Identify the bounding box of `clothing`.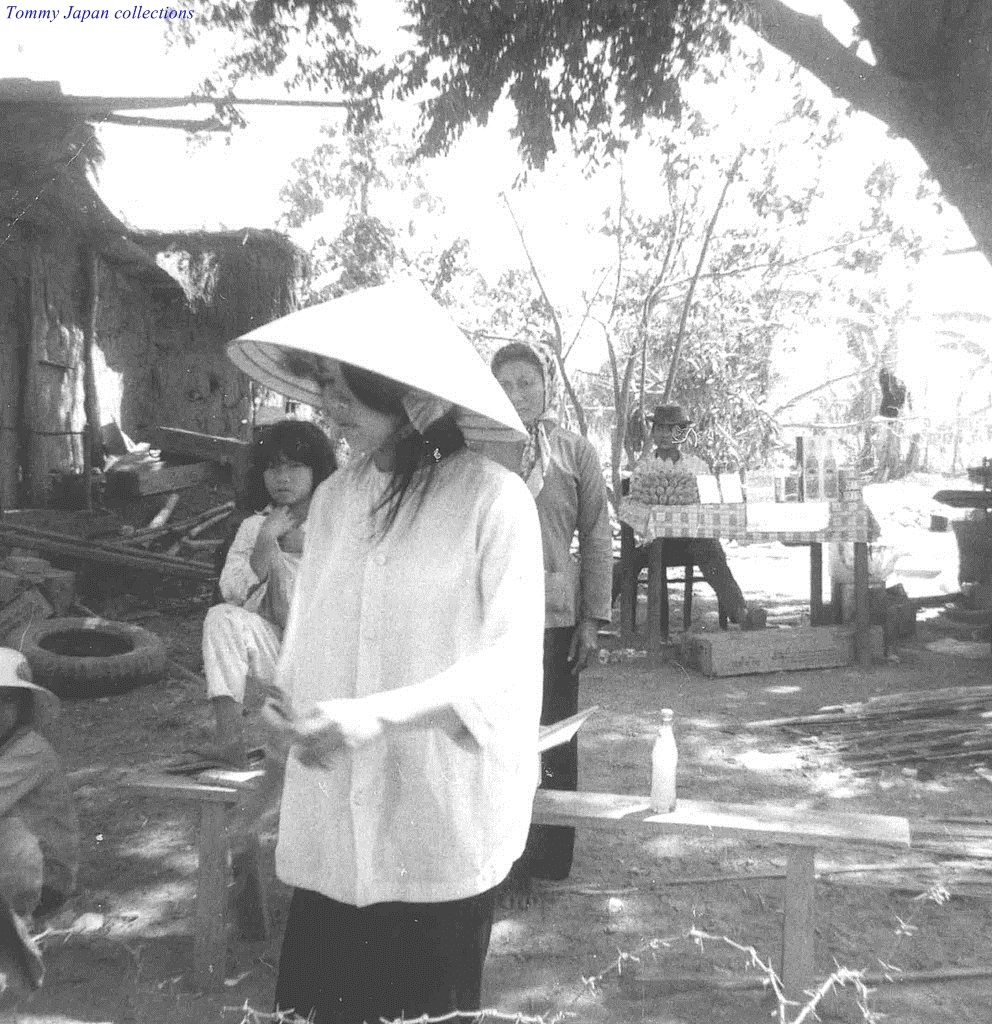
crop(221, 369, 569, 939).
